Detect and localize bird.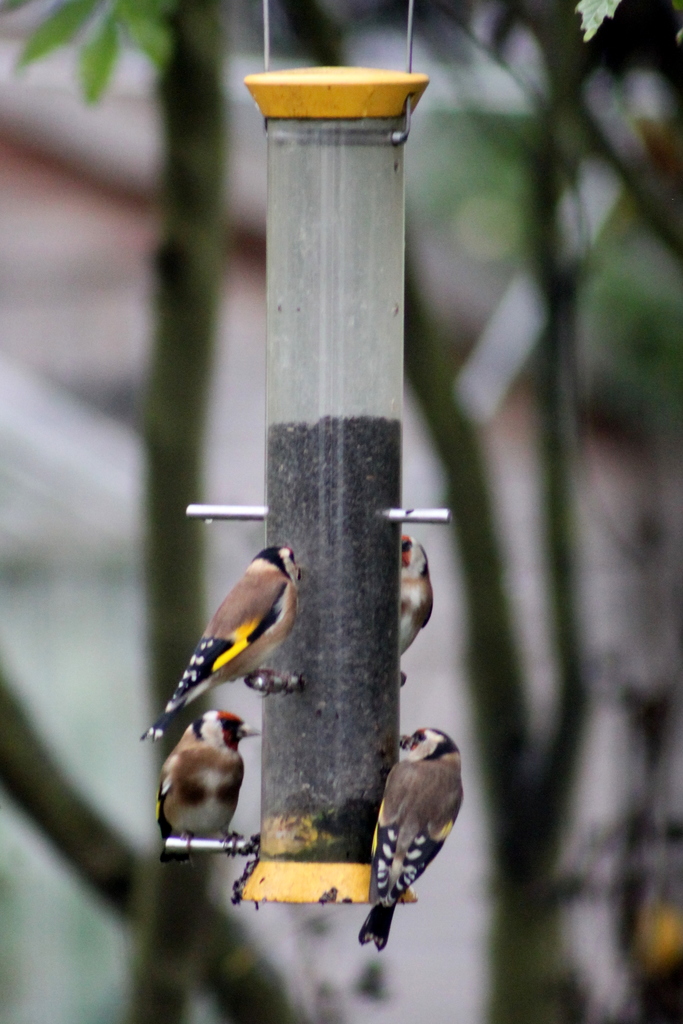
Localized at l=156, t=701, r=259, b=858.
